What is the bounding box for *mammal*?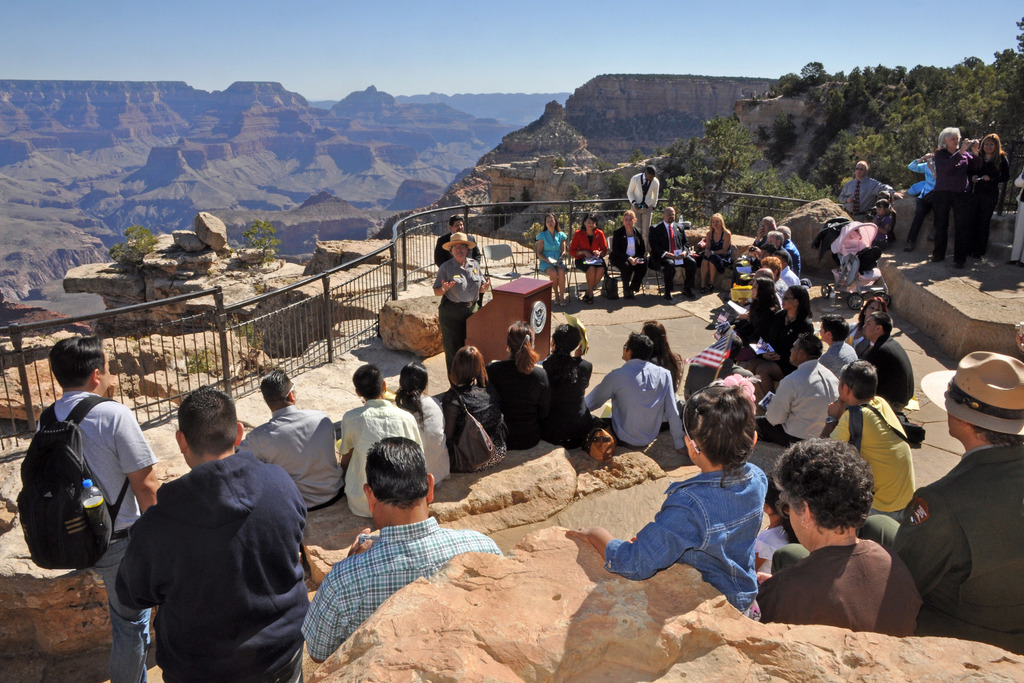
l=582, t=328, r=689, b=457.
